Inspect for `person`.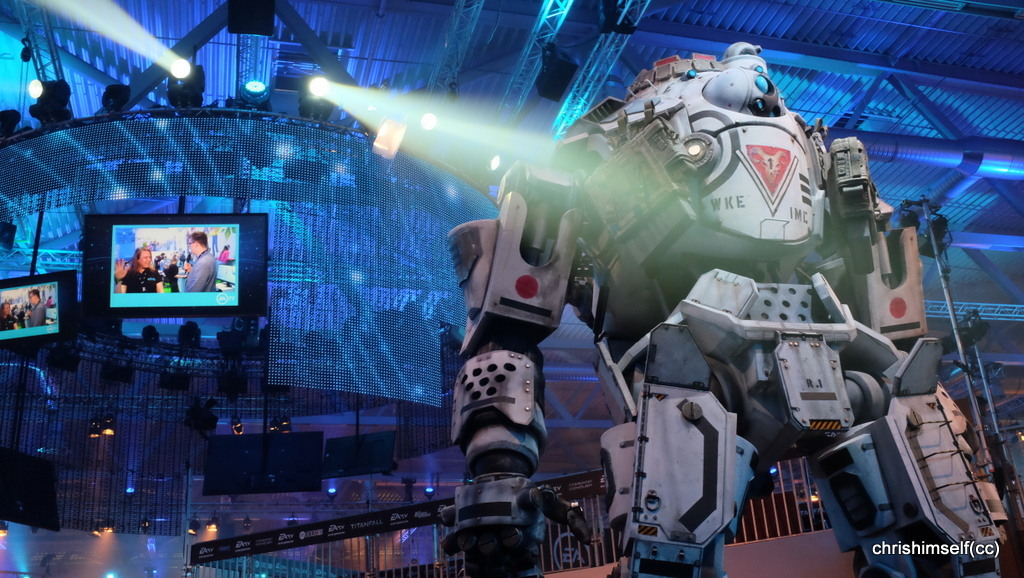
Inspection: Rect(19, 283, 49, 327).
